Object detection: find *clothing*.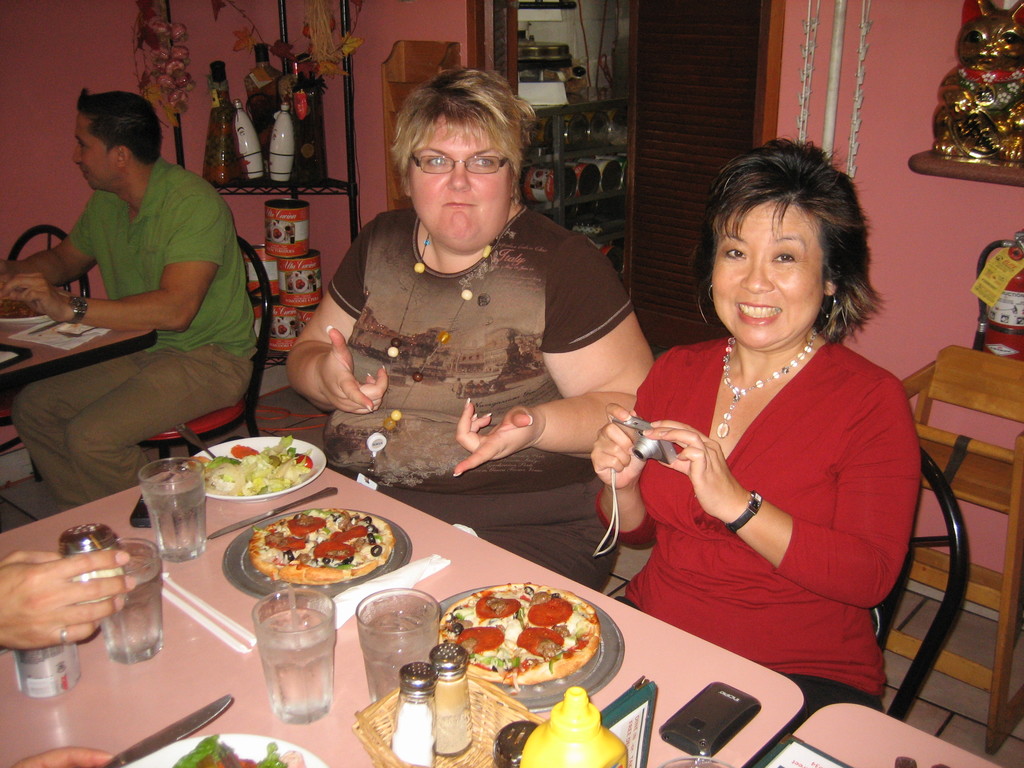
{"x1": 57, "y1": 157, "x2": 258, "y2": 355}.
